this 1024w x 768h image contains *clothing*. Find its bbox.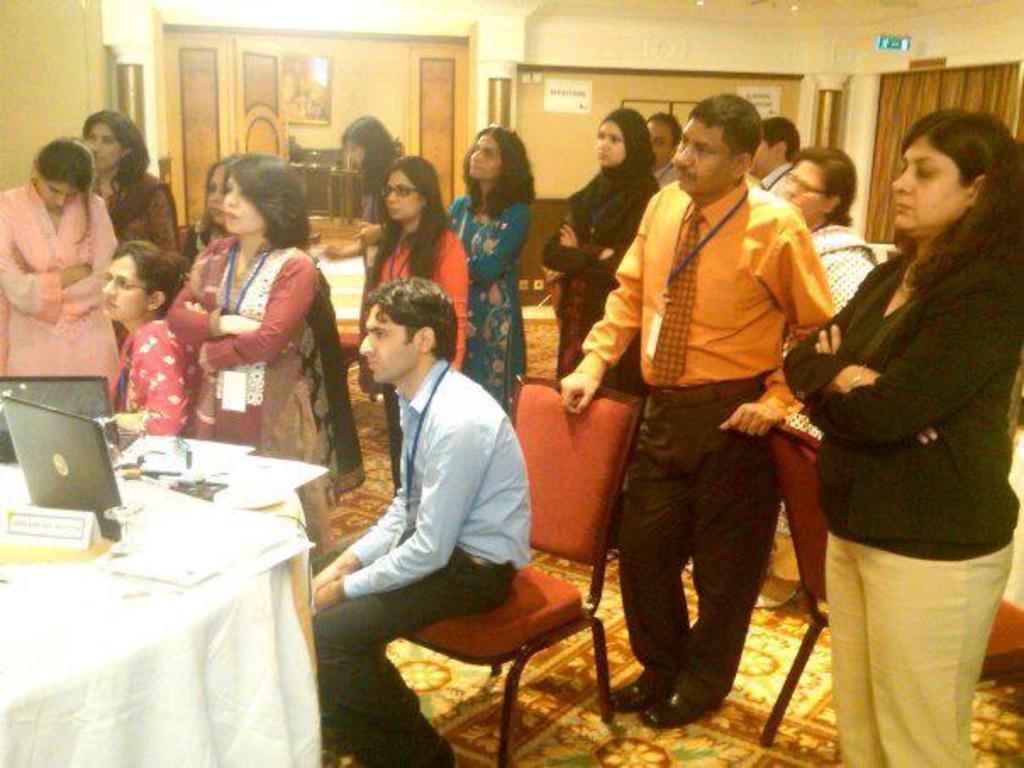
x1=760 y1=205 x2=888 y2=615.
